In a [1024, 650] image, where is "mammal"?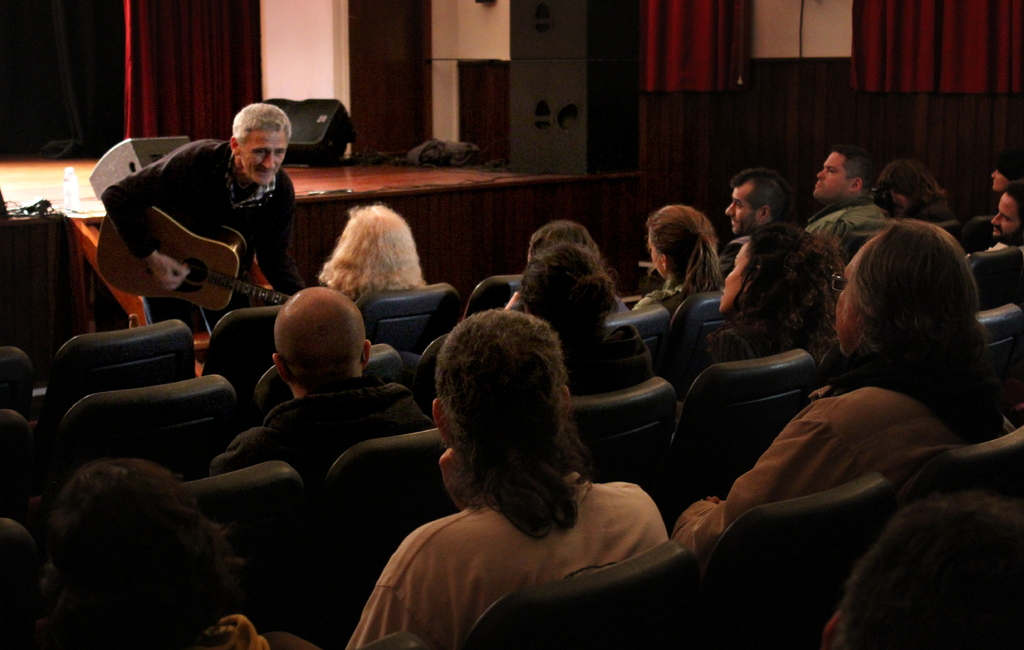
503,241,653,398.
